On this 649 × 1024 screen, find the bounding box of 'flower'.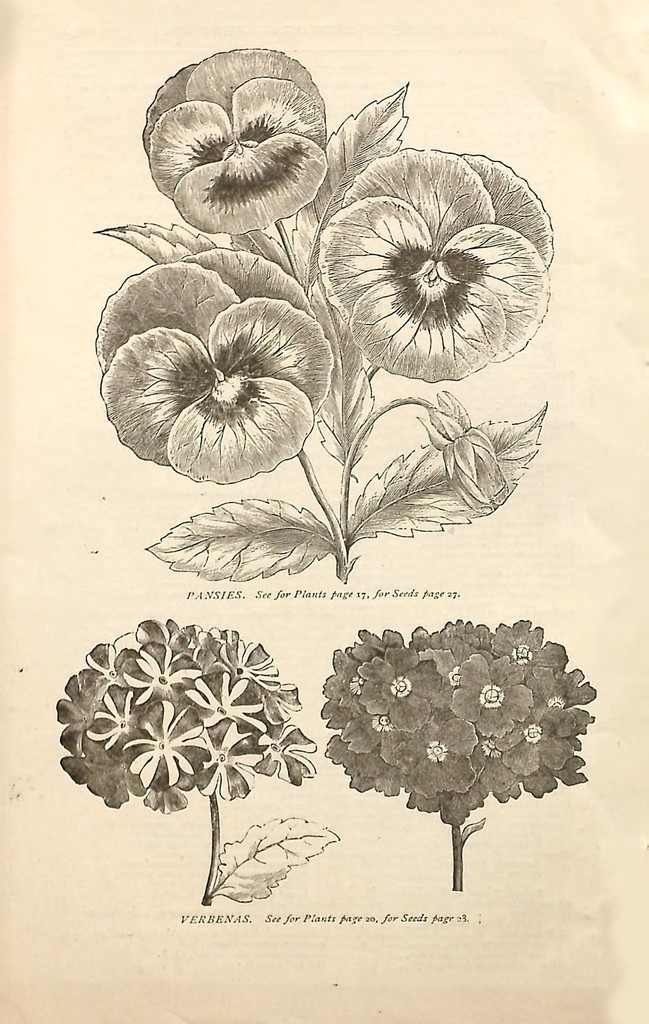
Bounding box: [148,43,334,230].
